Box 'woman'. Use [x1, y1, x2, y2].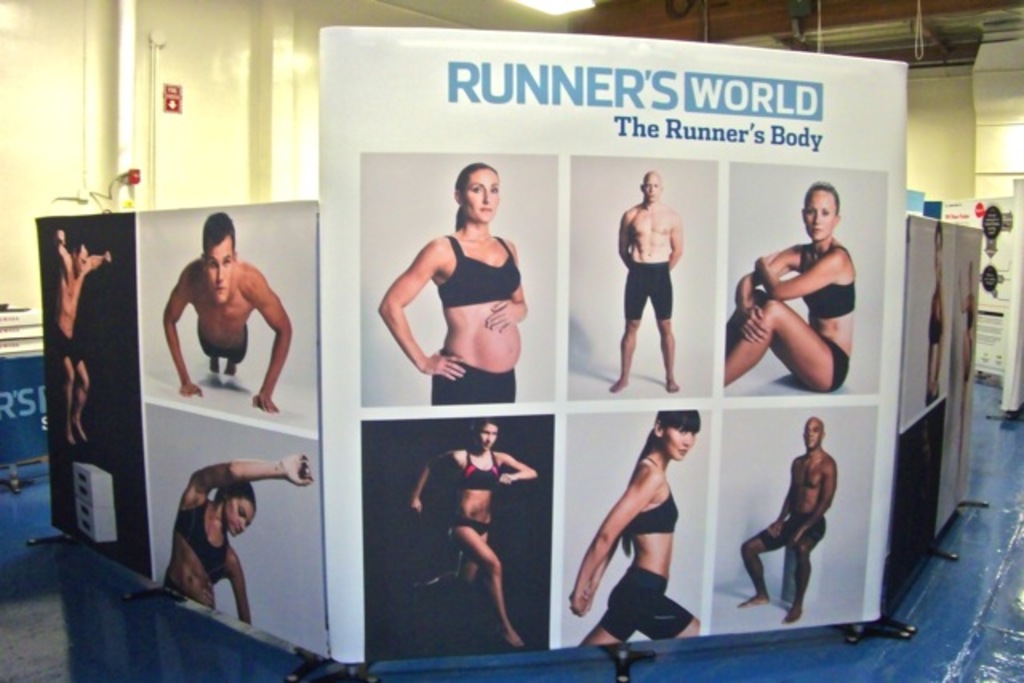
[402, 421, 538, 656].
